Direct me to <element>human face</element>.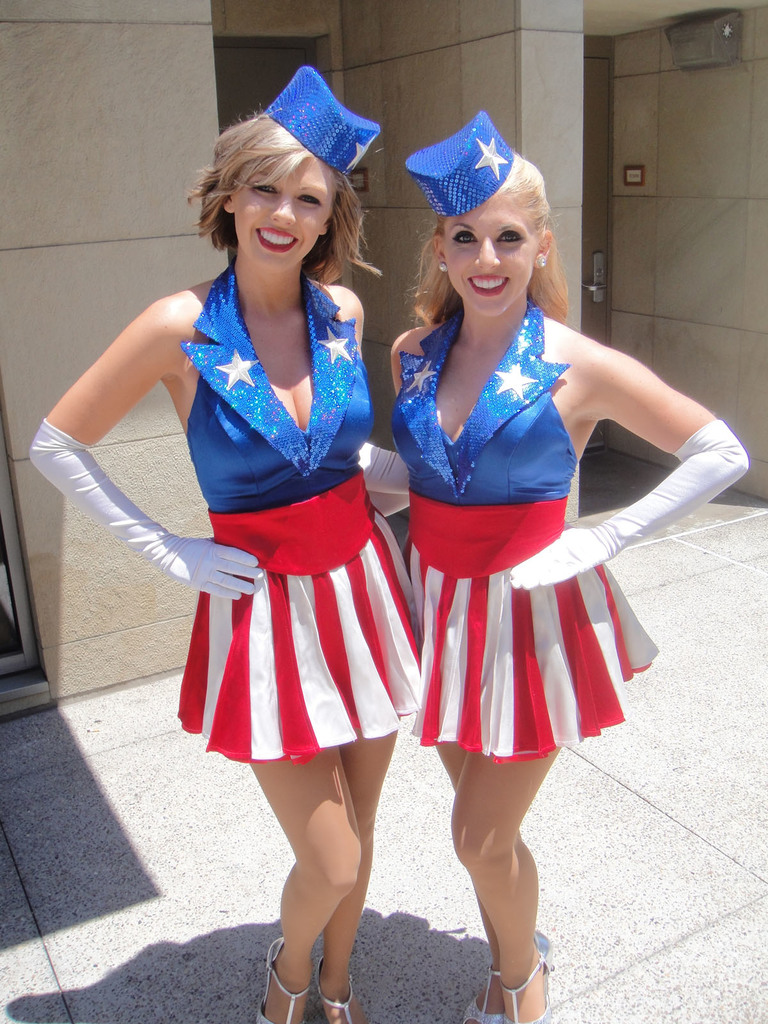
Direction: 237 159 337 274.
